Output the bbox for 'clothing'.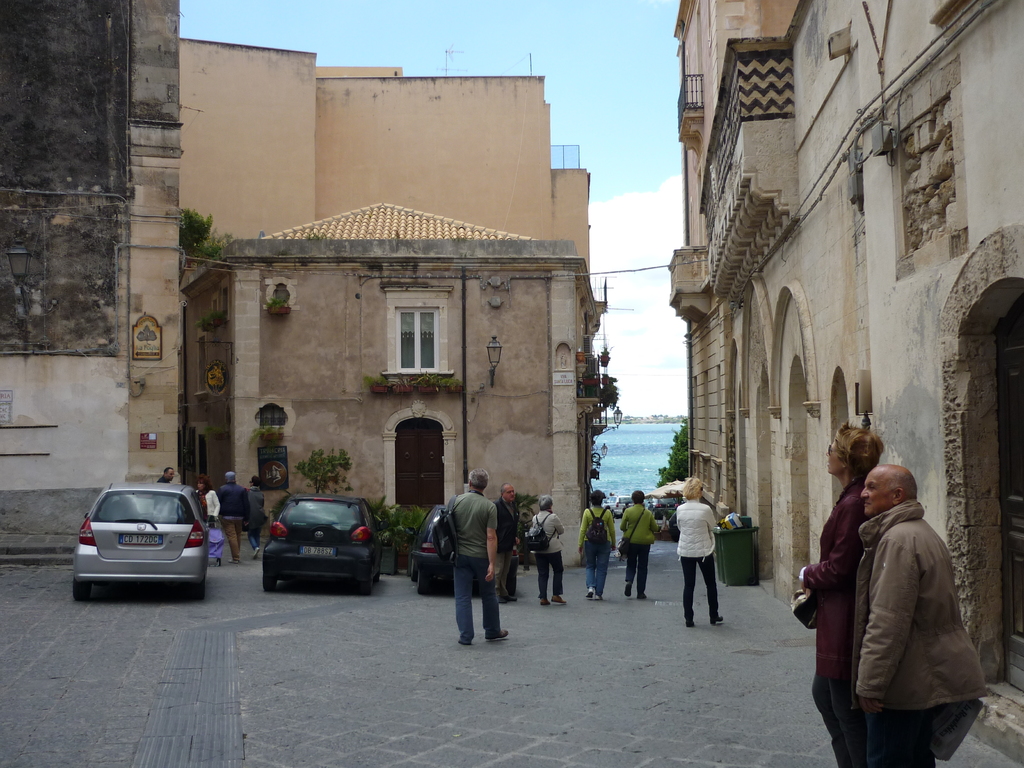
796/481/863/767.
